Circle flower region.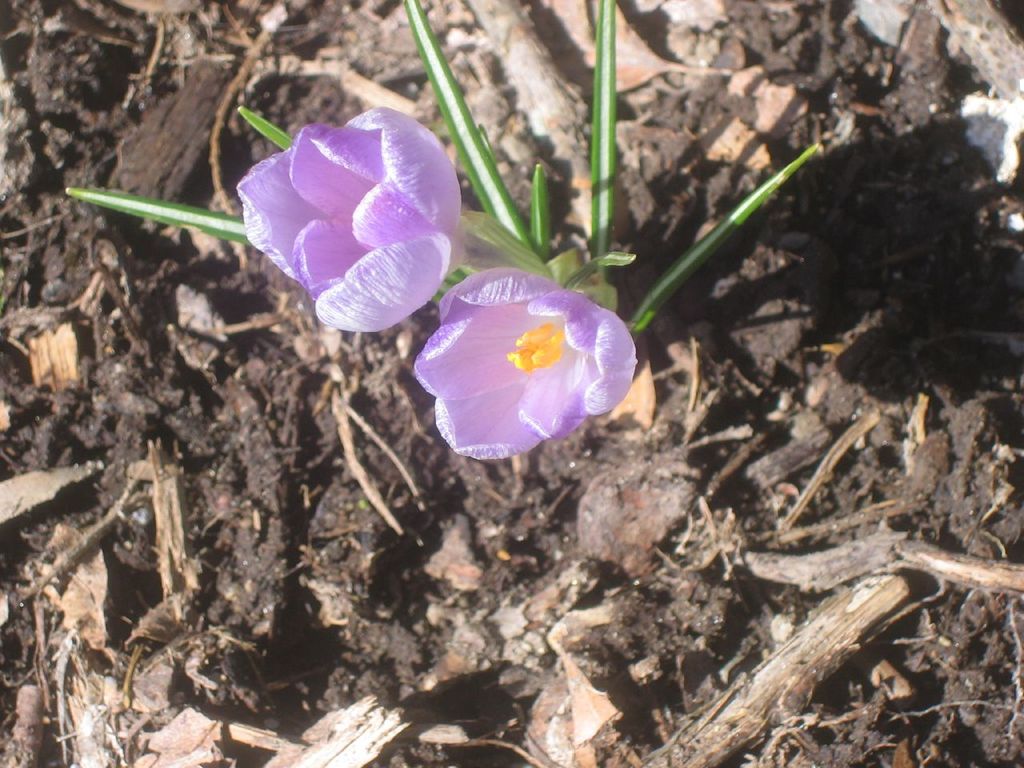
Region: (416,269,643,456).
